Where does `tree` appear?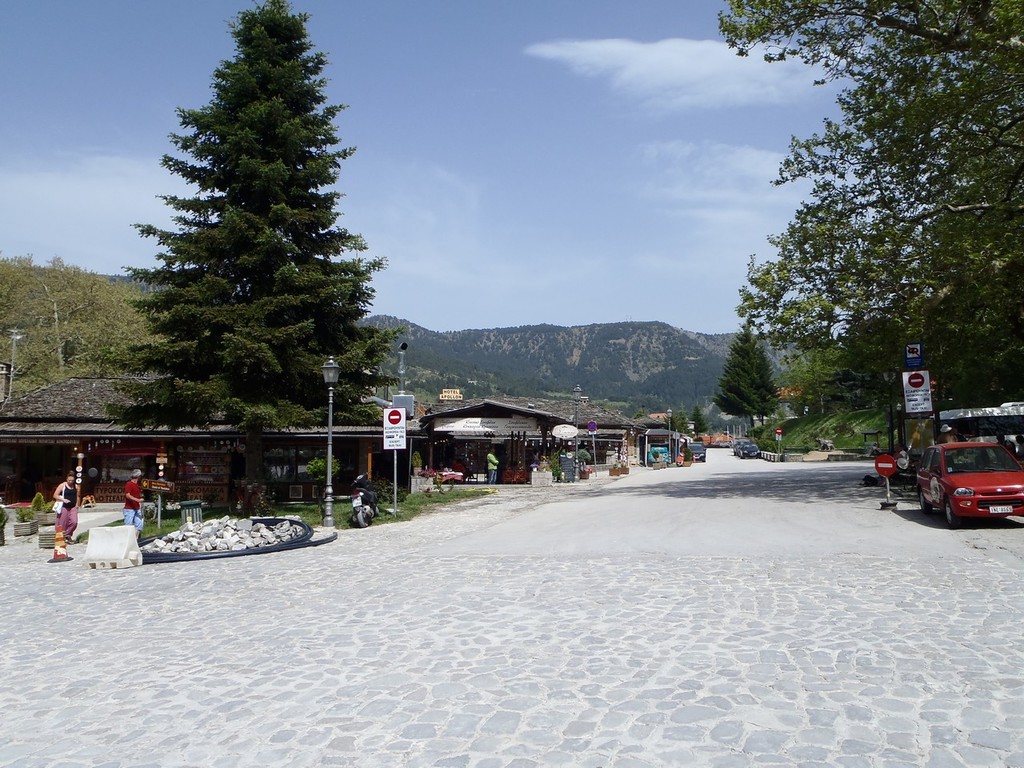
Appears at locate(783, 317, 910, 417).
